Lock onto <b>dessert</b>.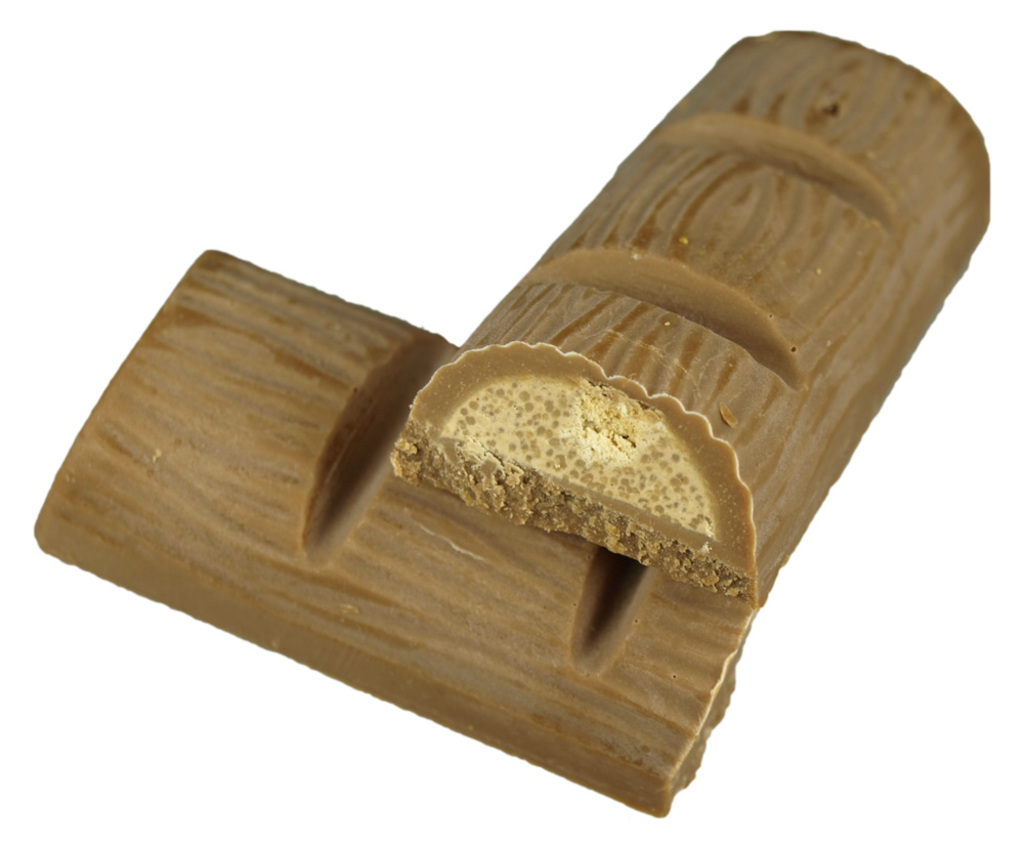
Locked: BBox(394, 32, 991, 602).
